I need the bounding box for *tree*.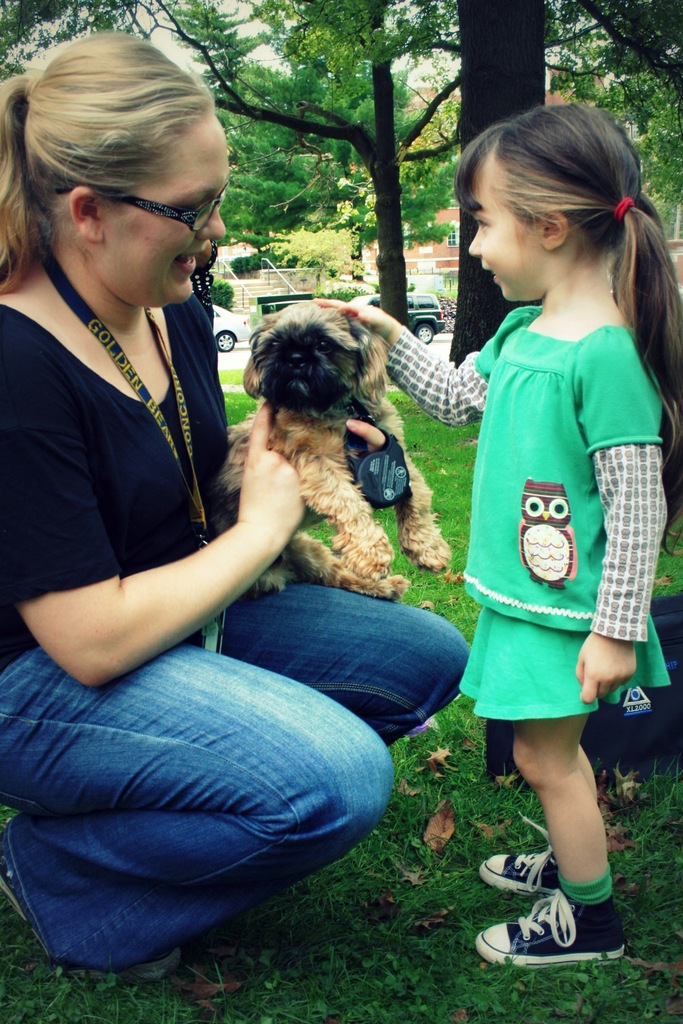
Here it is: select_region(577, 34, 679, 254).
